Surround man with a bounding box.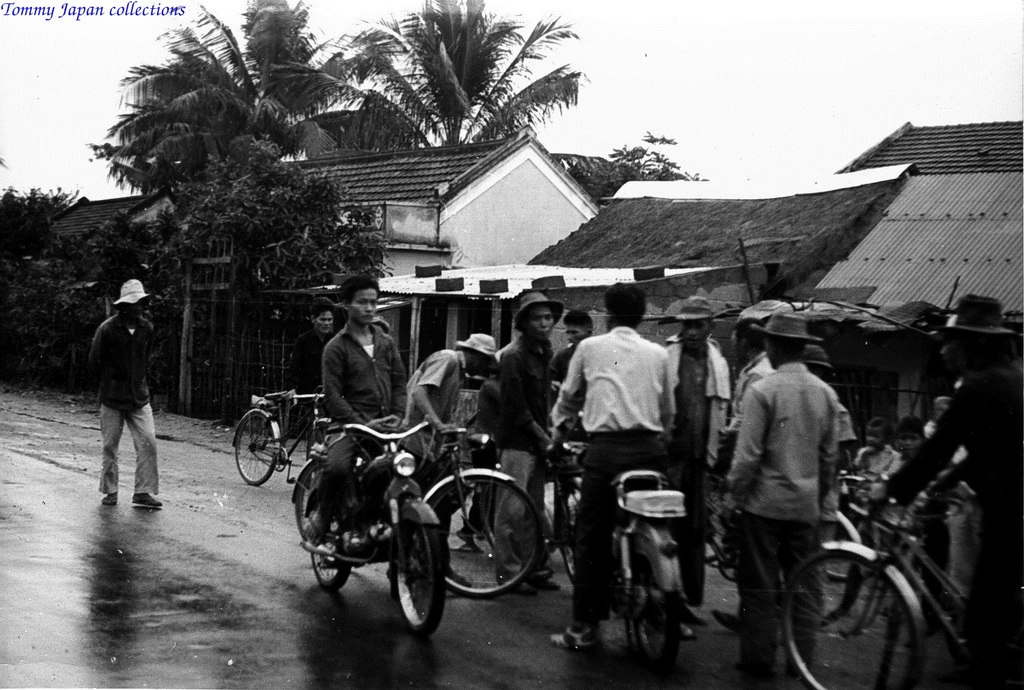
BBox(81, 275, 158, 494).
